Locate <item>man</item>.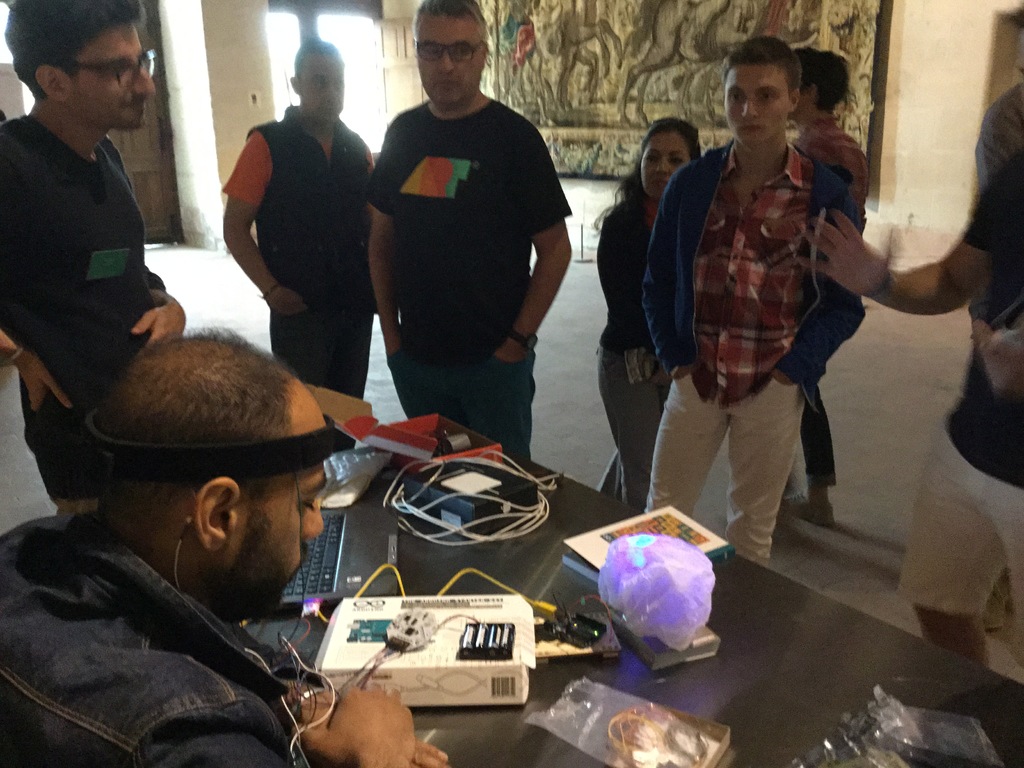
Bounding box: left=0, top=0, right=191, bottom=516.
